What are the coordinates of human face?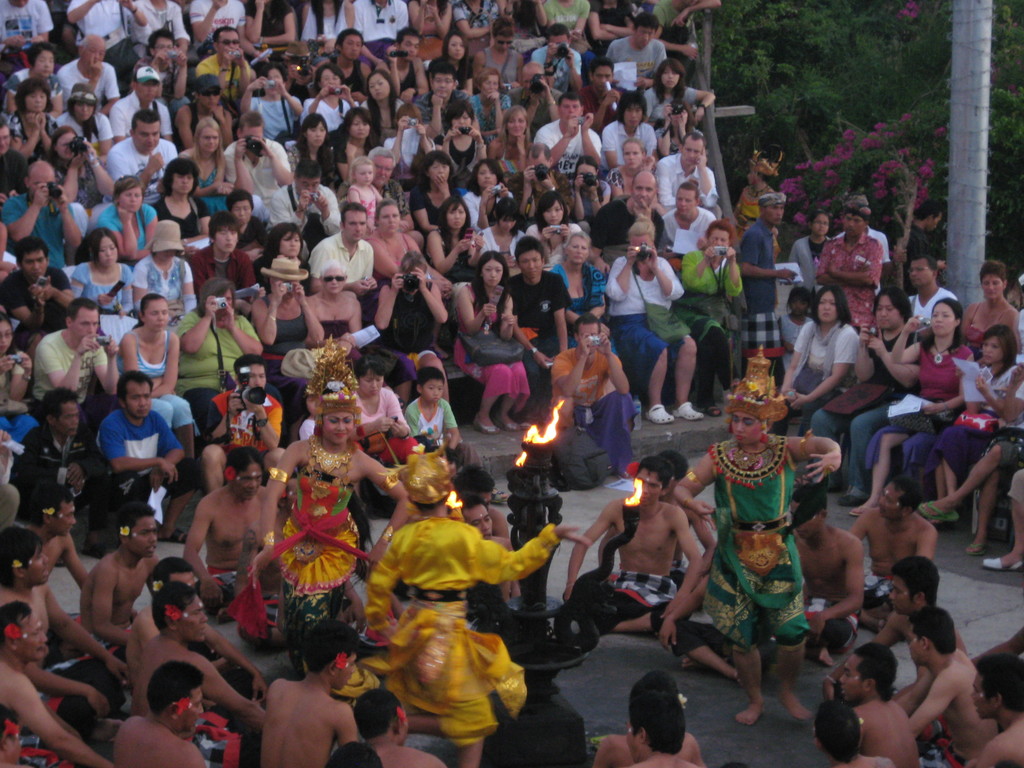
l=445, t=36, r=467, b=60.
